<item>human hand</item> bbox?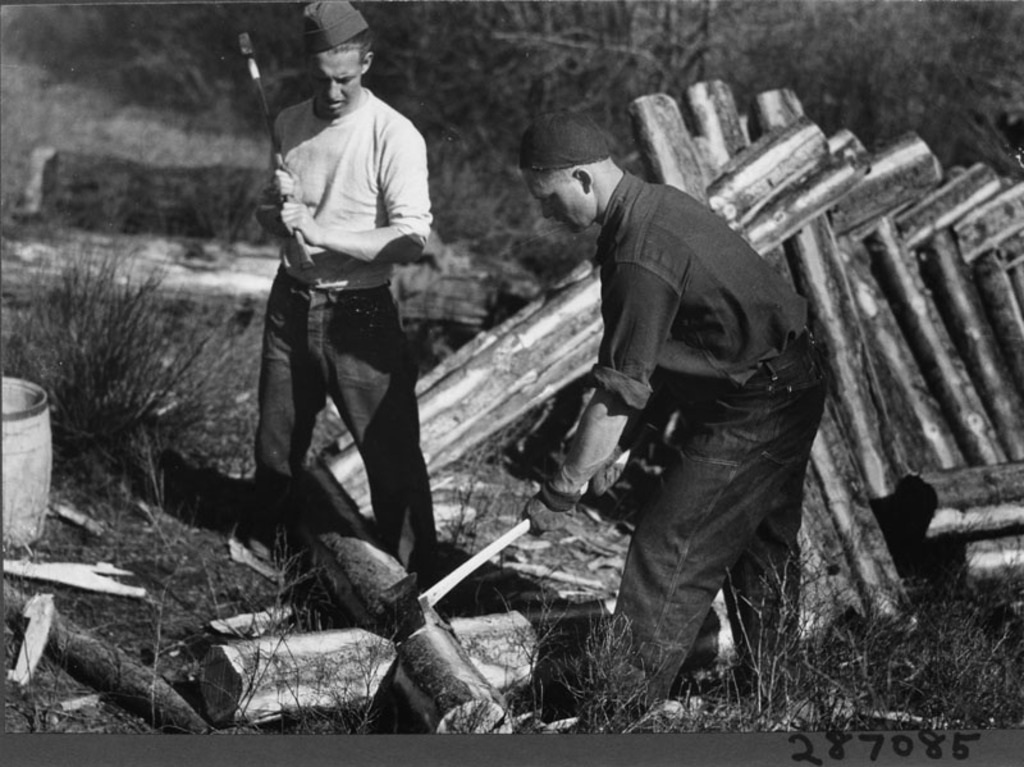
x1=589 y1=448 x2=630 y2=496
